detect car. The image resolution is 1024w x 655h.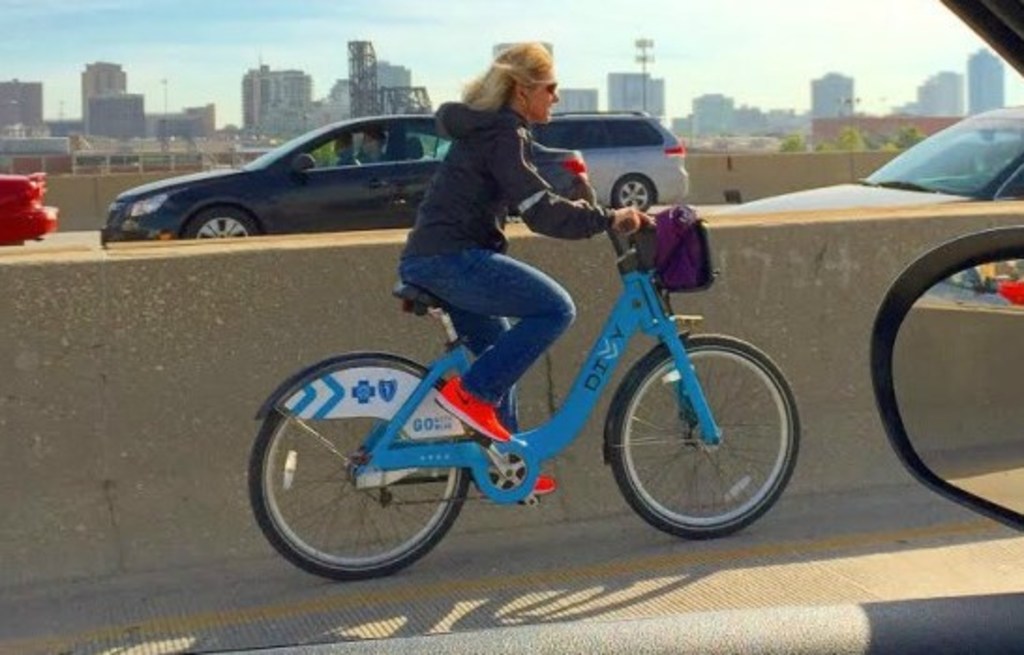
101, 111, 491, 250.
